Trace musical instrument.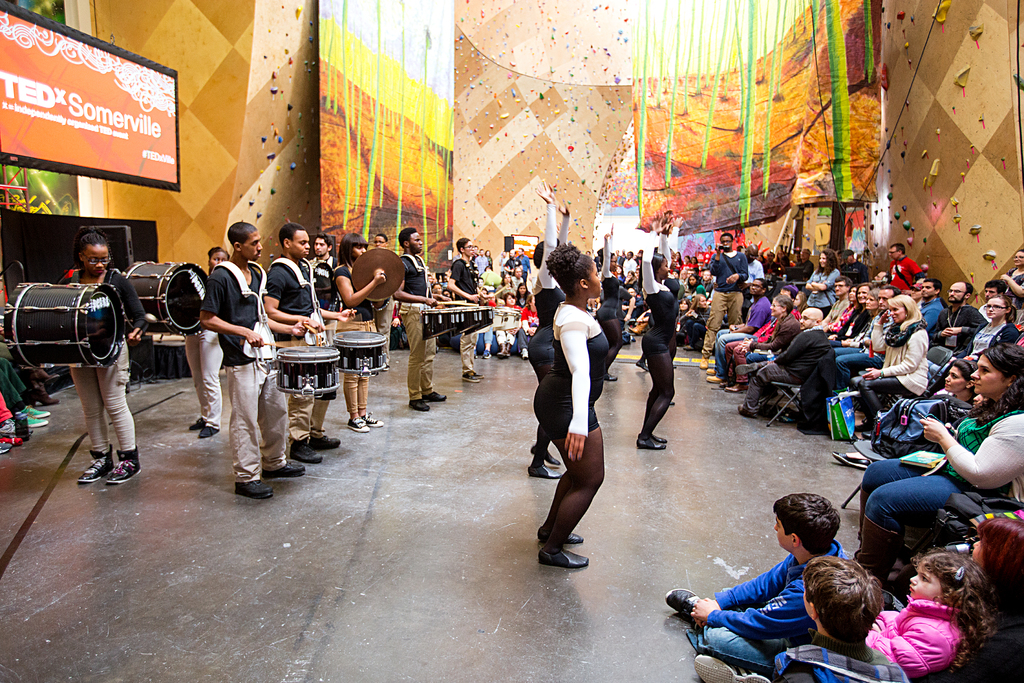
Traced to bbox=(274, 342, 341, 402).
